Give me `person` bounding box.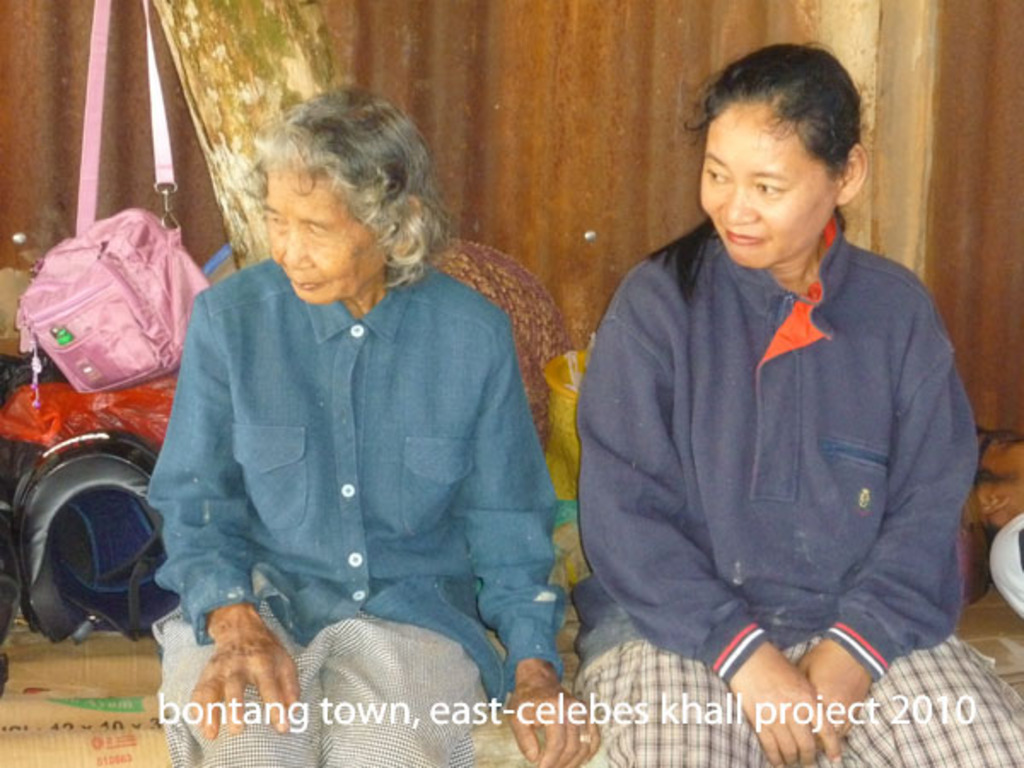
pyautogui.locateOnScreen(584, 46, 1022, 759).
